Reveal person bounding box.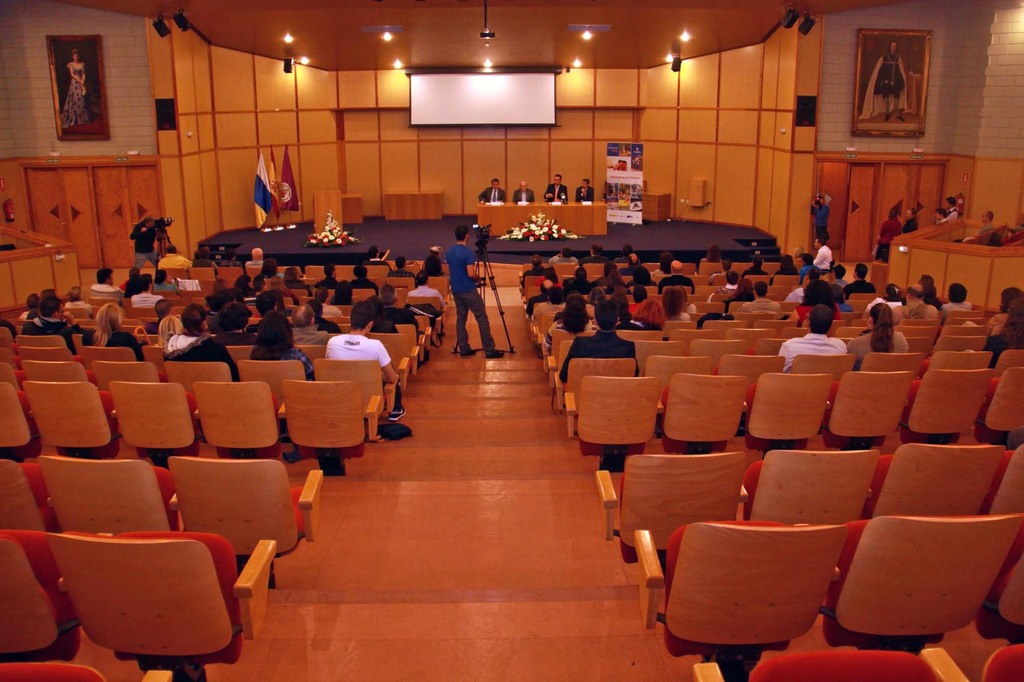
Revealed: <box>849,301,909,365</box>.
